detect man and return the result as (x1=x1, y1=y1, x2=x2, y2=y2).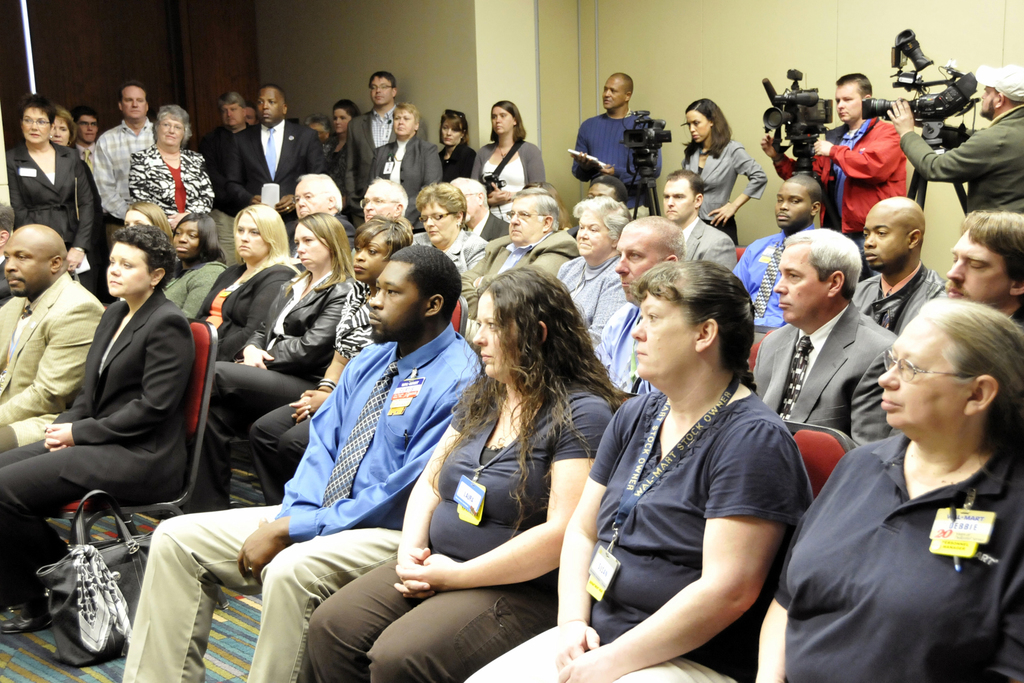
(x1=749, y1=233, x2=894, y2=441).
